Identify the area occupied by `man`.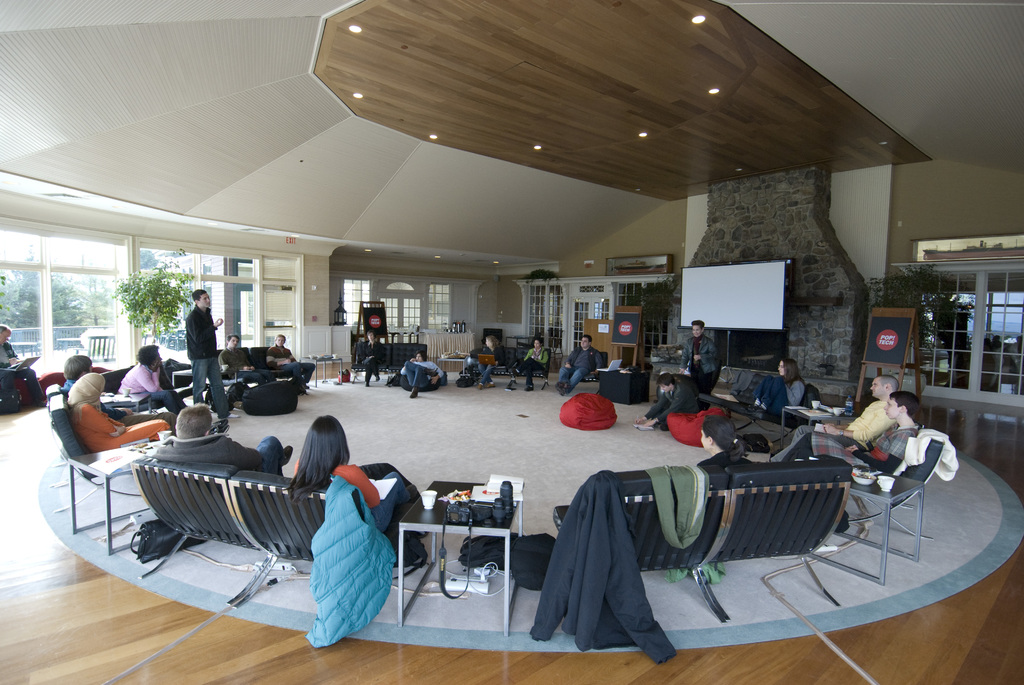
Area: pyautogui.locateOnScreen(556, 333, 605, 399).
